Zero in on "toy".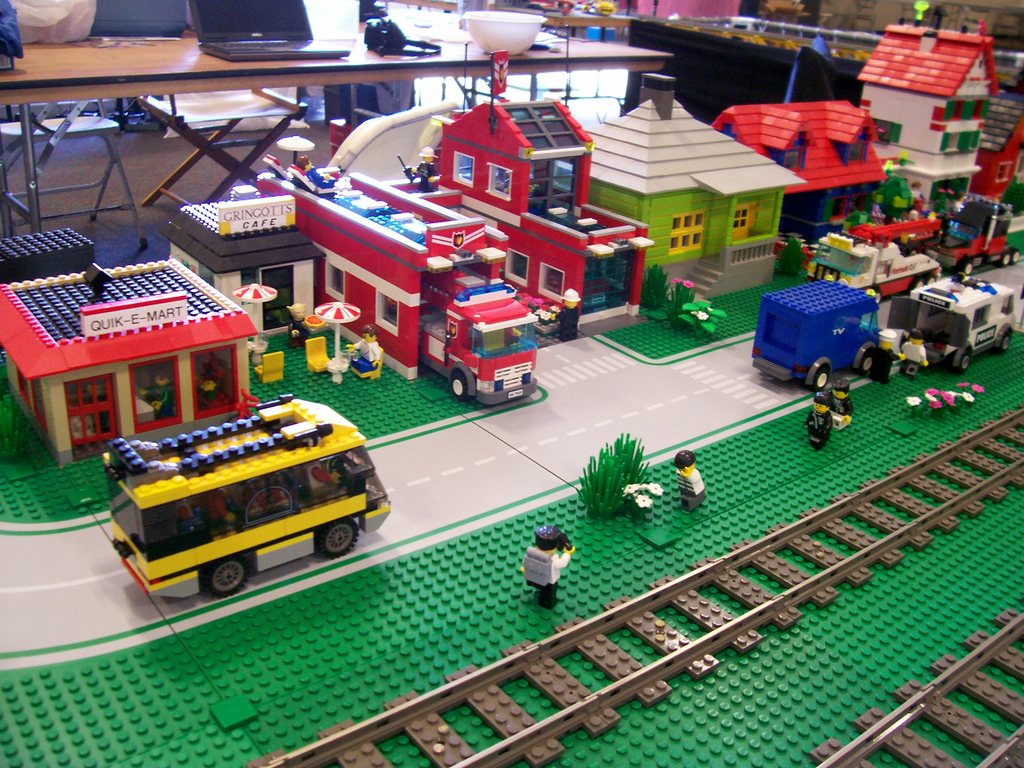
Zeroed in: [574, 69, 795, 324].
